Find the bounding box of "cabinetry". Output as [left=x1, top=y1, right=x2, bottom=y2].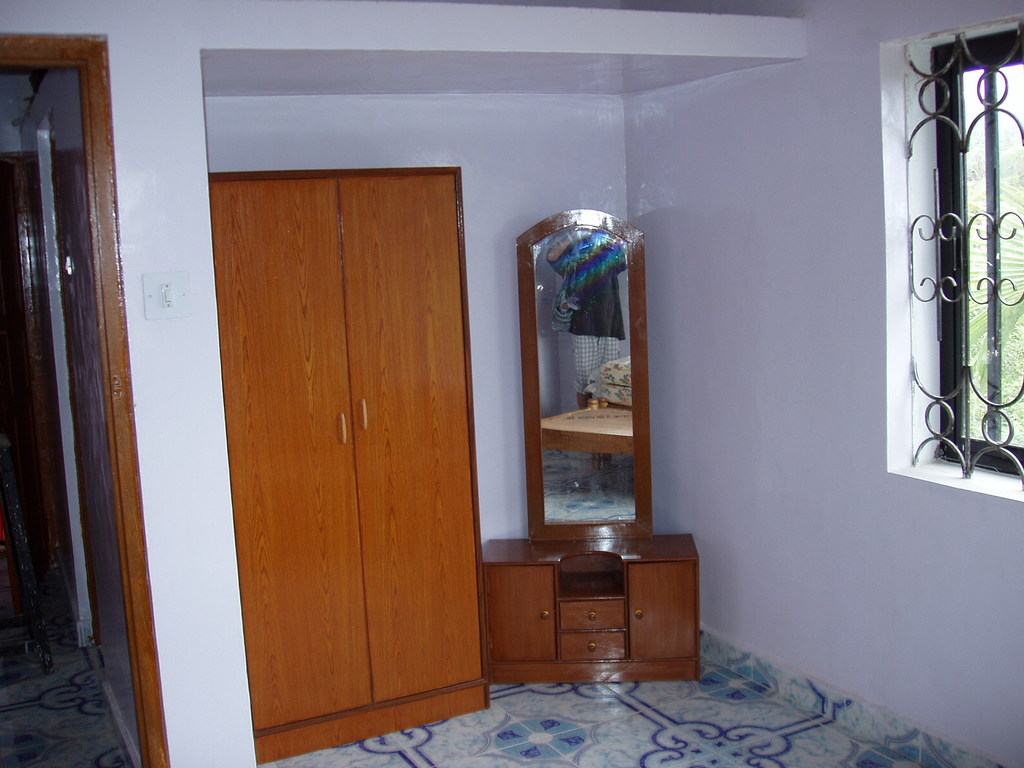
[left=564, top=598, right=624, bottom=626].
